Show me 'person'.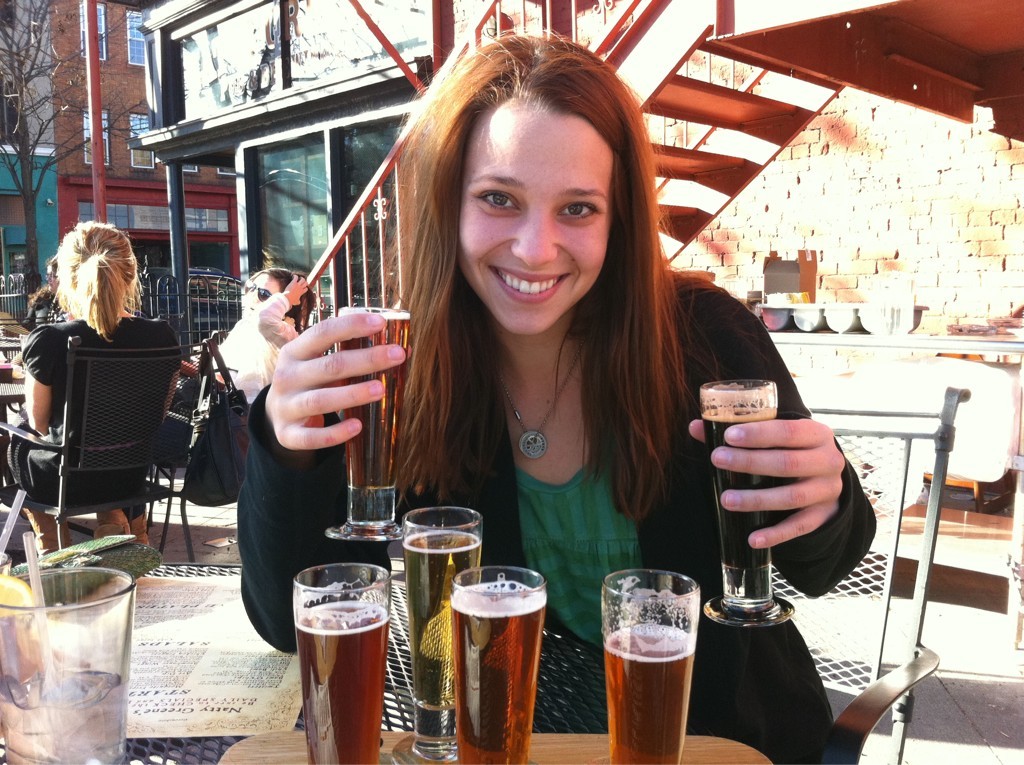
'person' is here: 16, 255, 67, 332.
